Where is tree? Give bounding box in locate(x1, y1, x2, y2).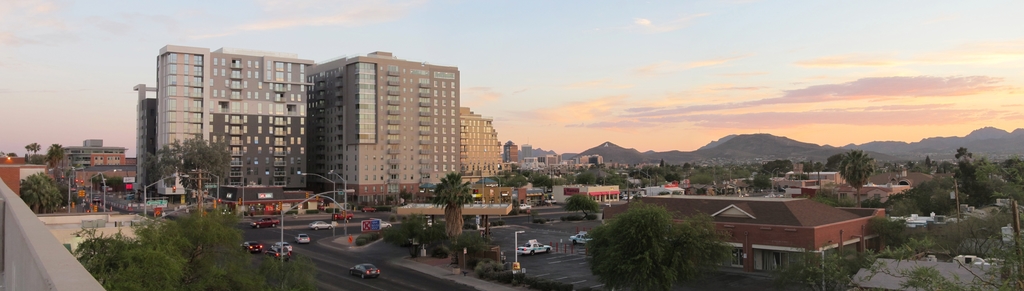
locate(47, 143, 61, 175).
